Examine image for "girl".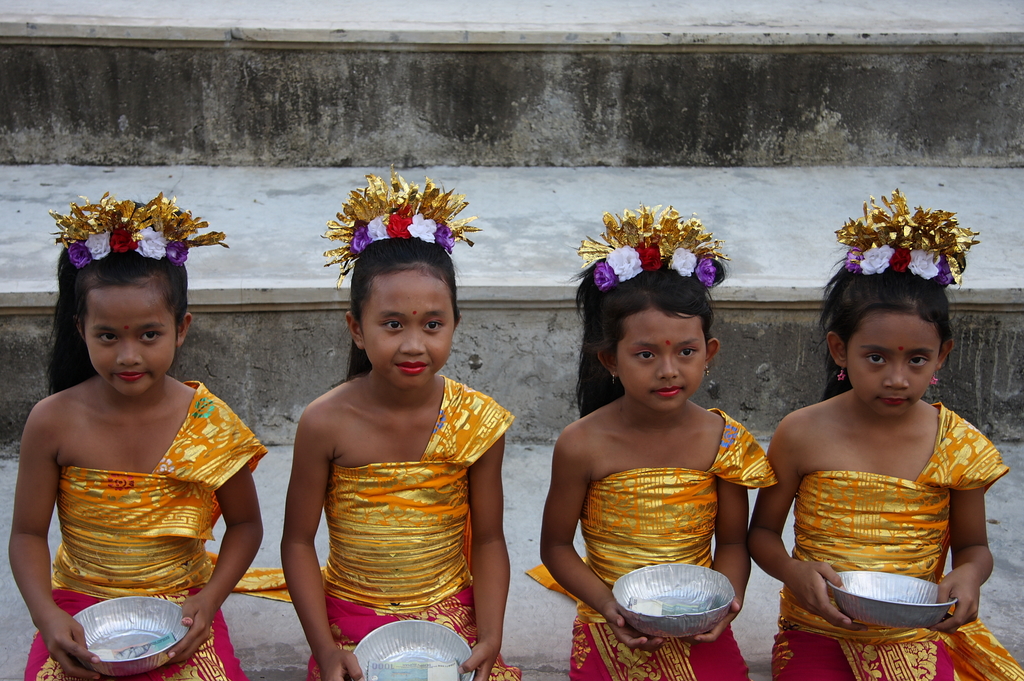
Examination result: select_region(284, 175, 517, 680).
